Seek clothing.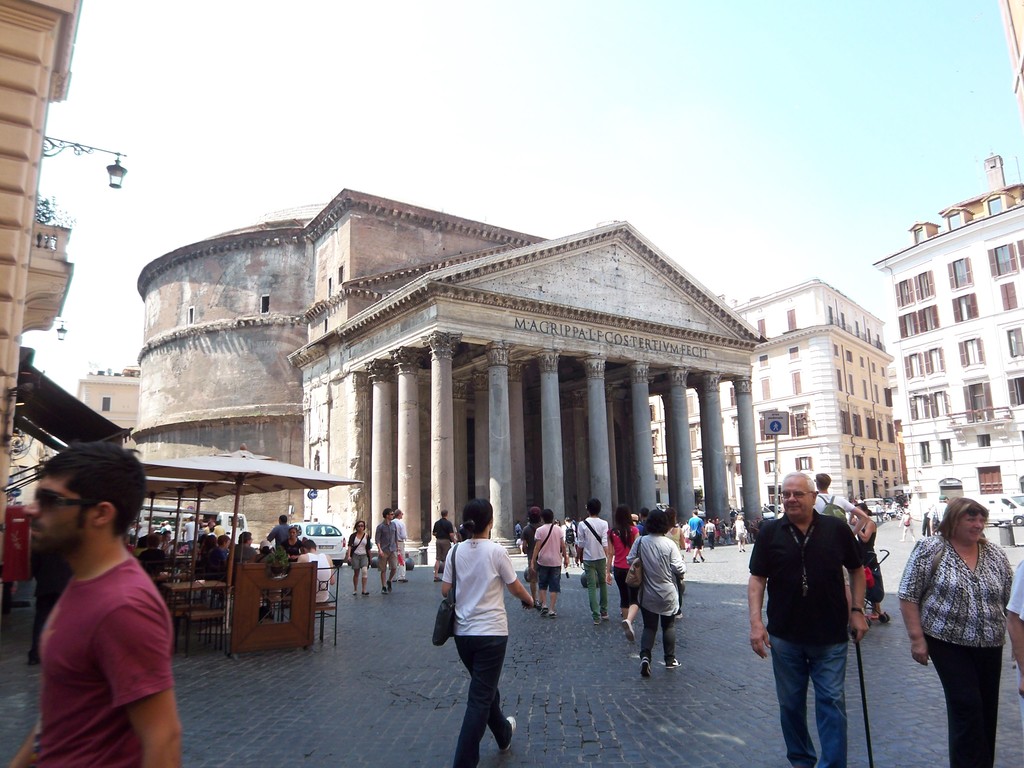
region(372, 521, 397, 574).
